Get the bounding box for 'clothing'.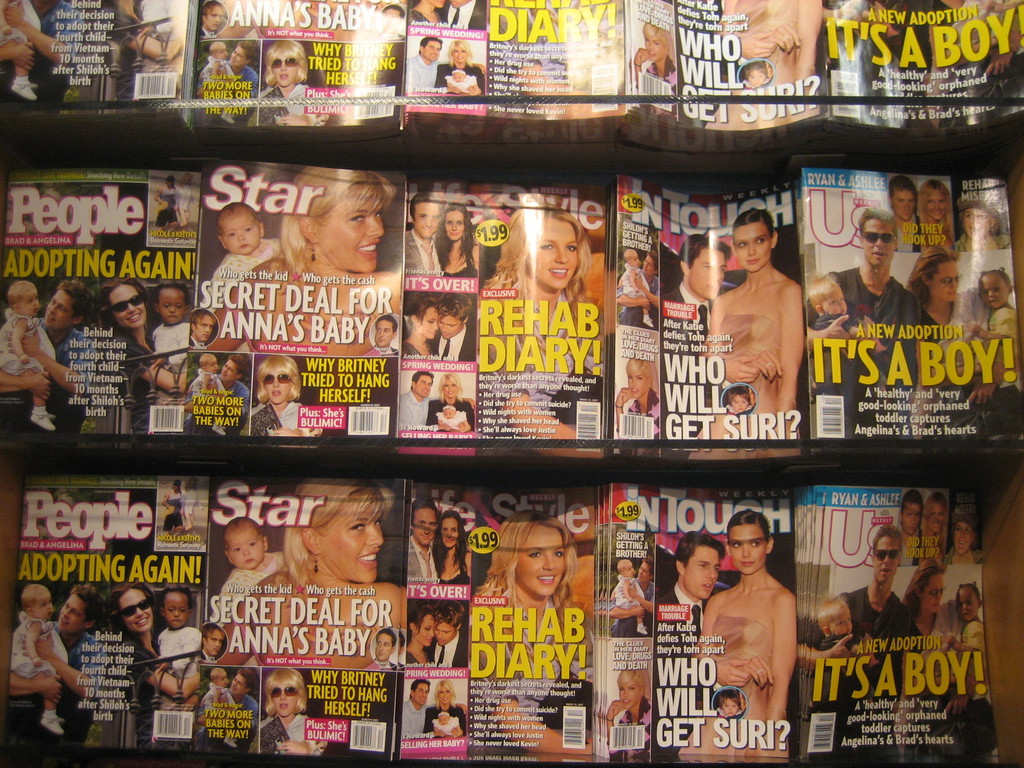
Rect(690, 312, 805, 462).
